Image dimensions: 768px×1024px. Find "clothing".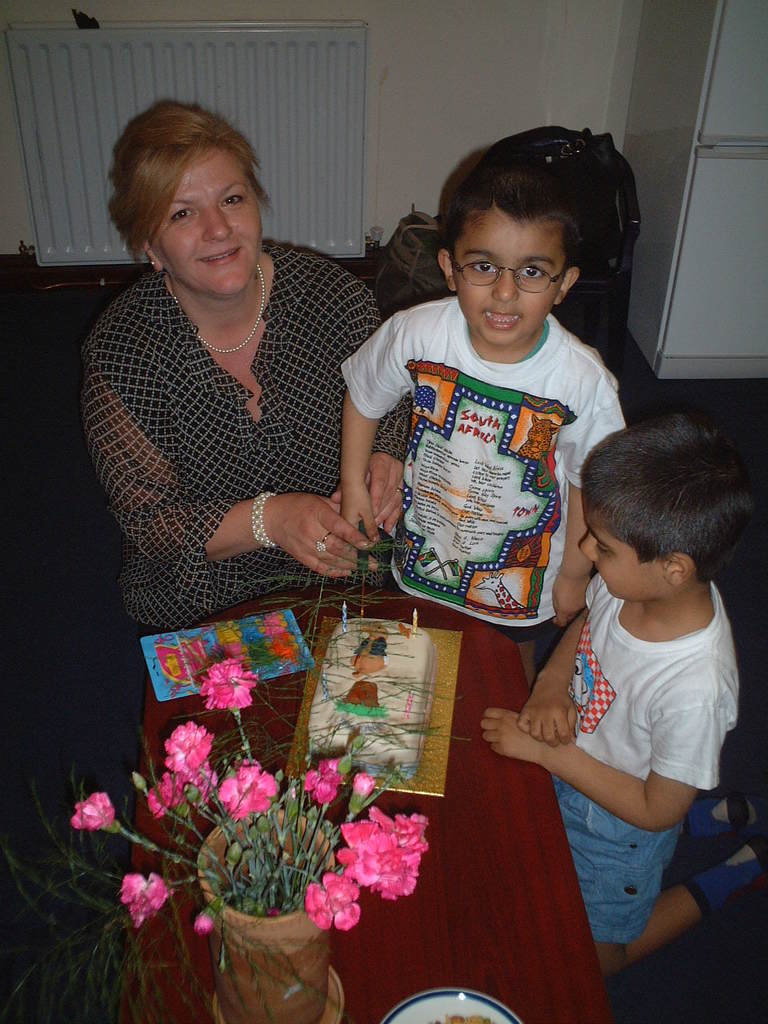
Rect(342, 282, 632, 630).
